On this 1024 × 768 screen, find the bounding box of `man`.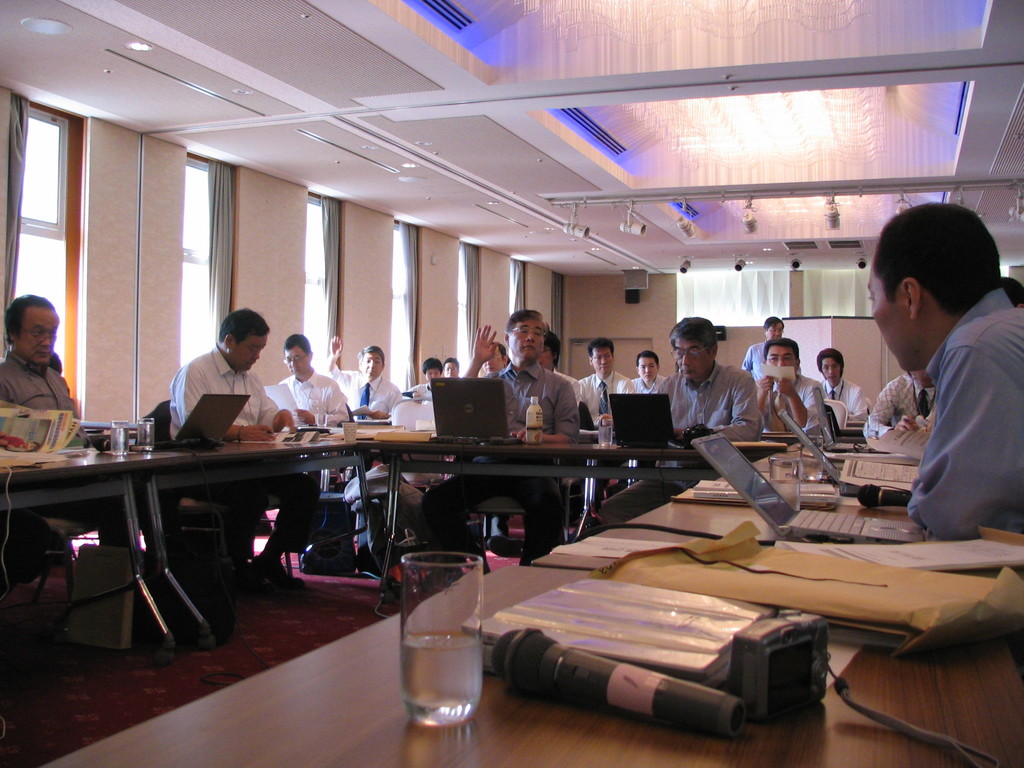
Bounding box: [867,364,941,435].
